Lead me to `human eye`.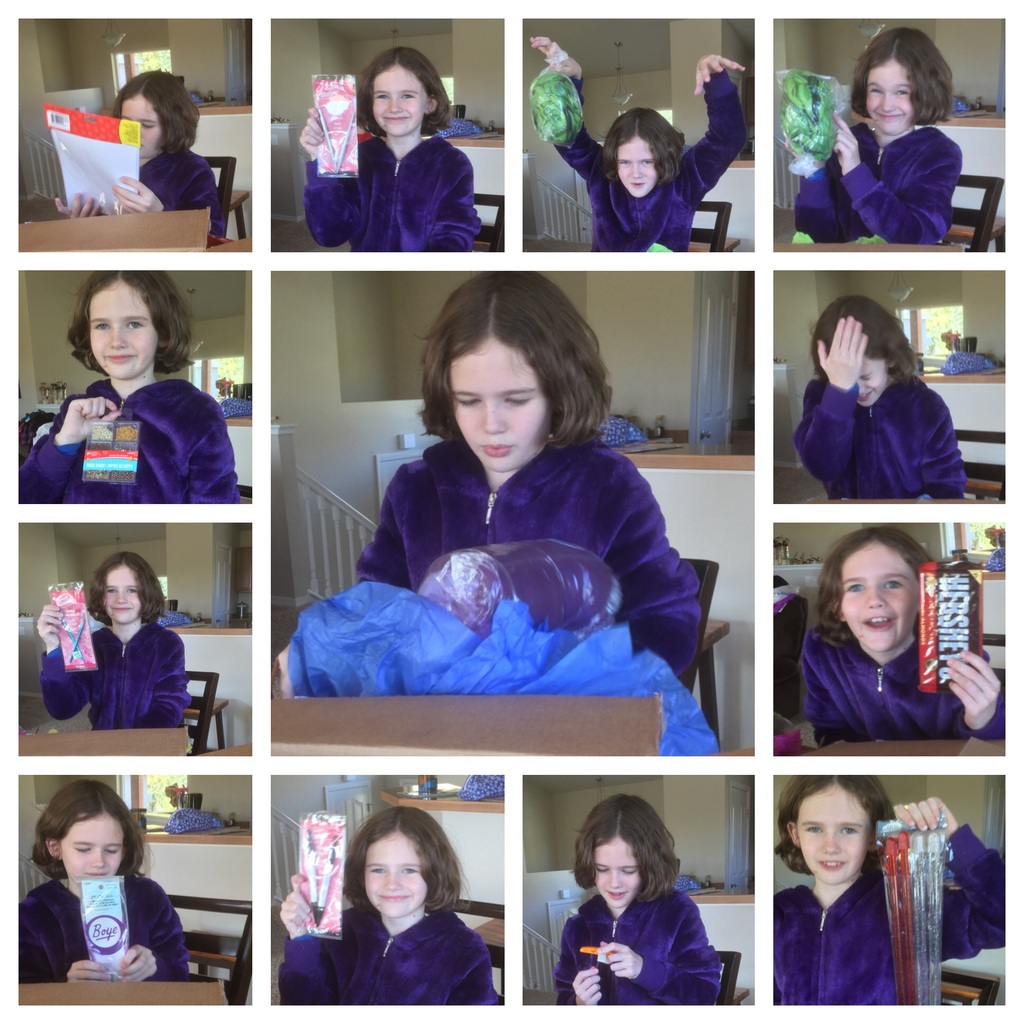
Lead to 838/824/858/837.
